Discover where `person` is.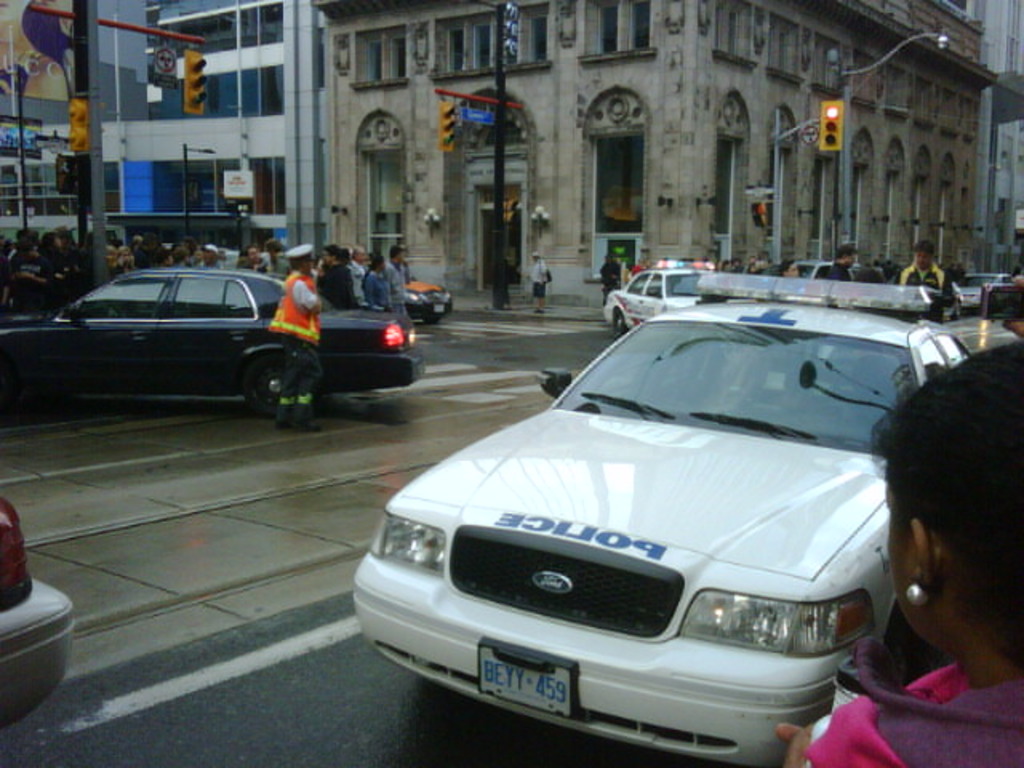
Discovered at [left=894, top=238, right=954, bottom=325].
